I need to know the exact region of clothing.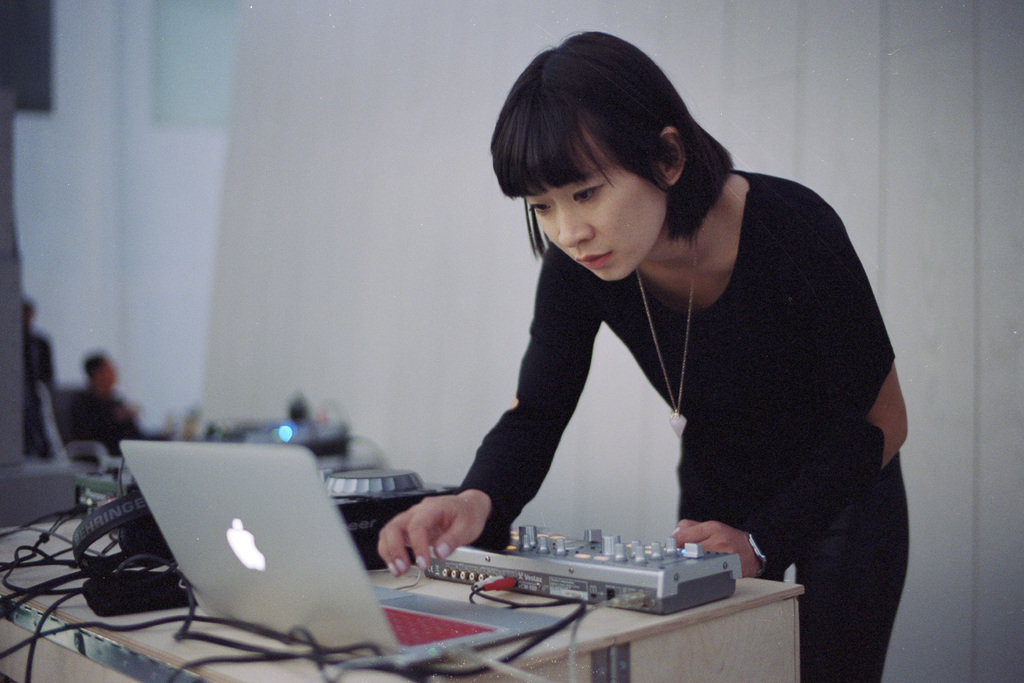
Region: [left=431, top=161, right=898, bottom=562].
